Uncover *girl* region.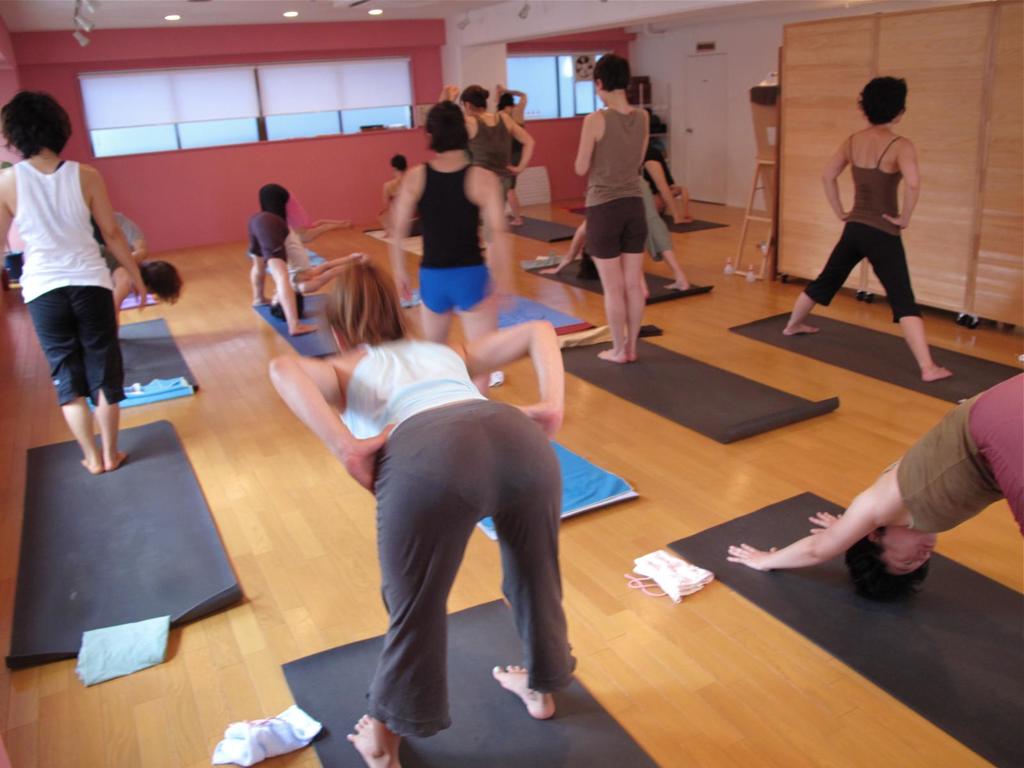
Uncovered: <region>250, 205, 326, 331</region>.
